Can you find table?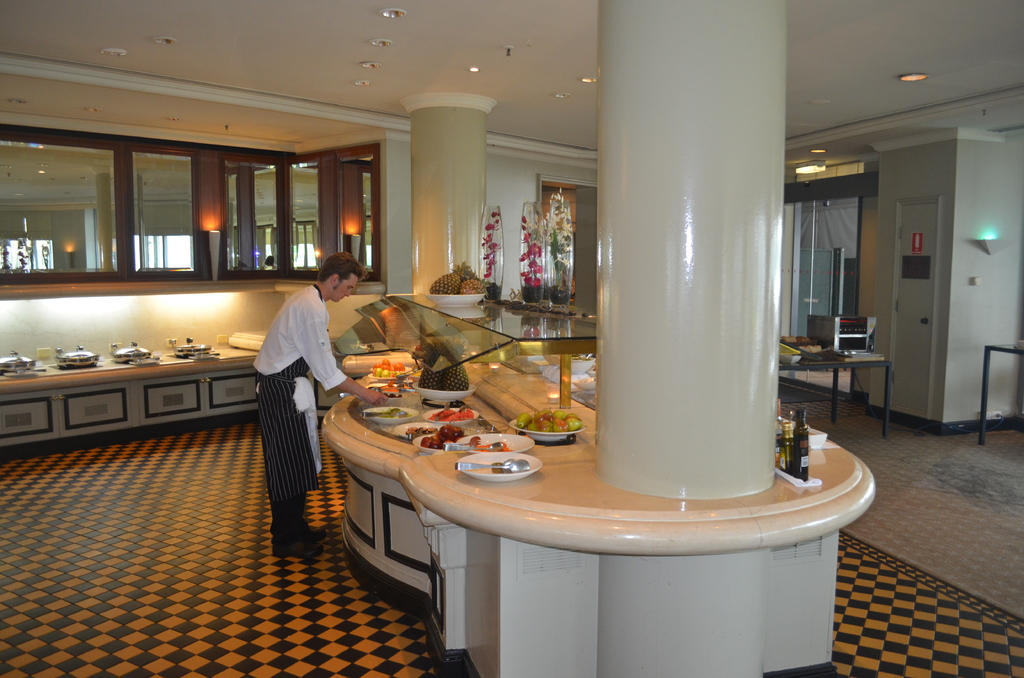
Yes, bounding box: [781, 351, 892, 434].
